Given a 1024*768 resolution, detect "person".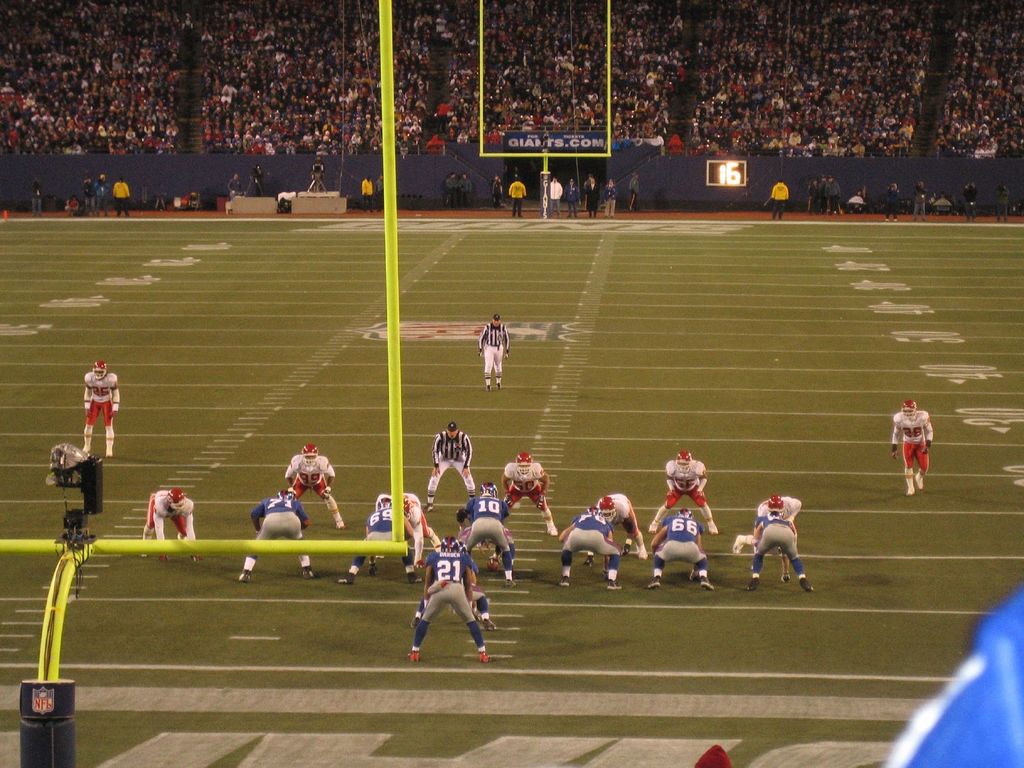
crop(133, 477, 198, 566).
